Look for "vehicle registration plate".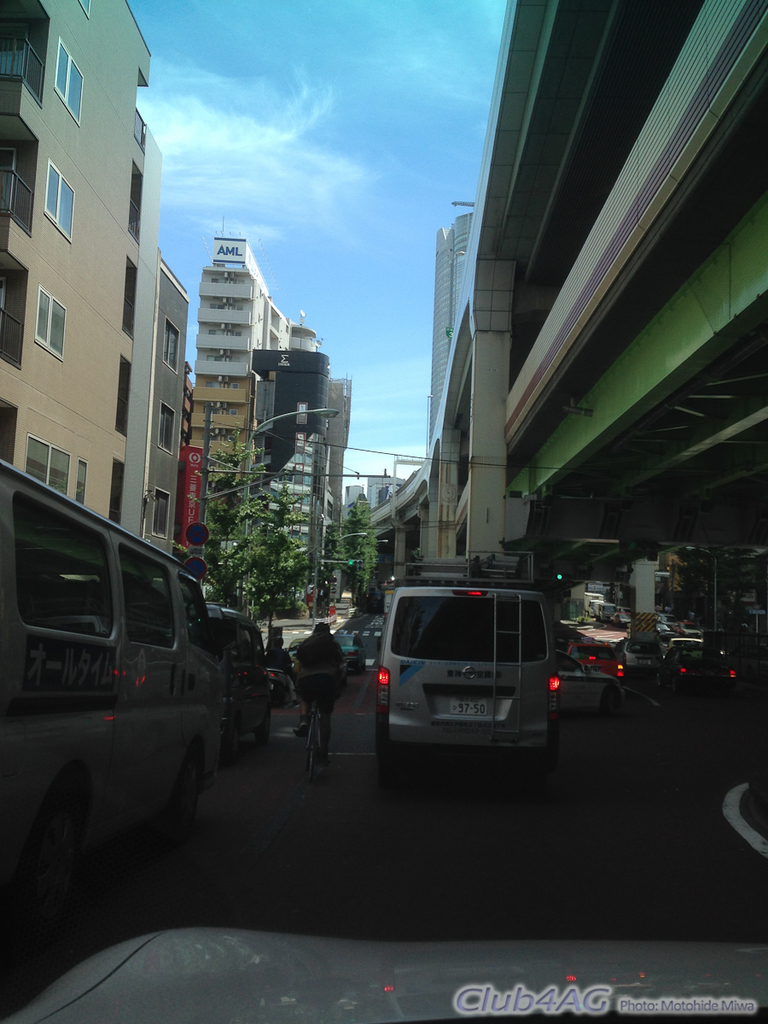
Found: 455/697/486/715.
